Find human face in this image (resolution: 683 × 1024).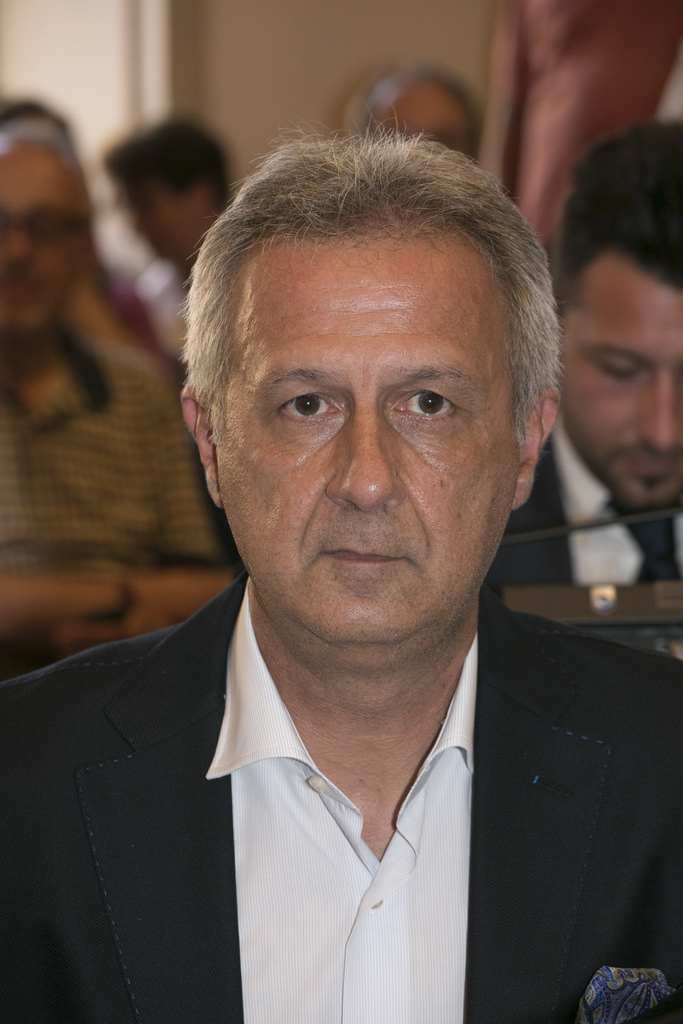
556, 250, 682, 510.
